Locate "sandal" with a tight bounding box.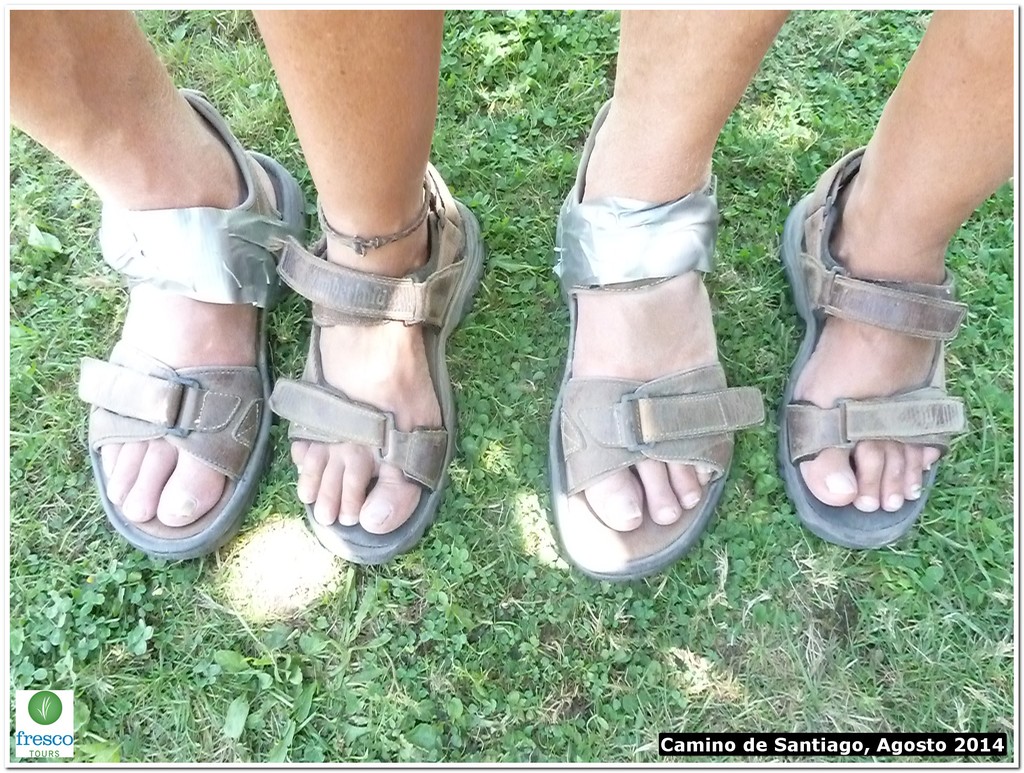
box(547, 97, 762, 582).
